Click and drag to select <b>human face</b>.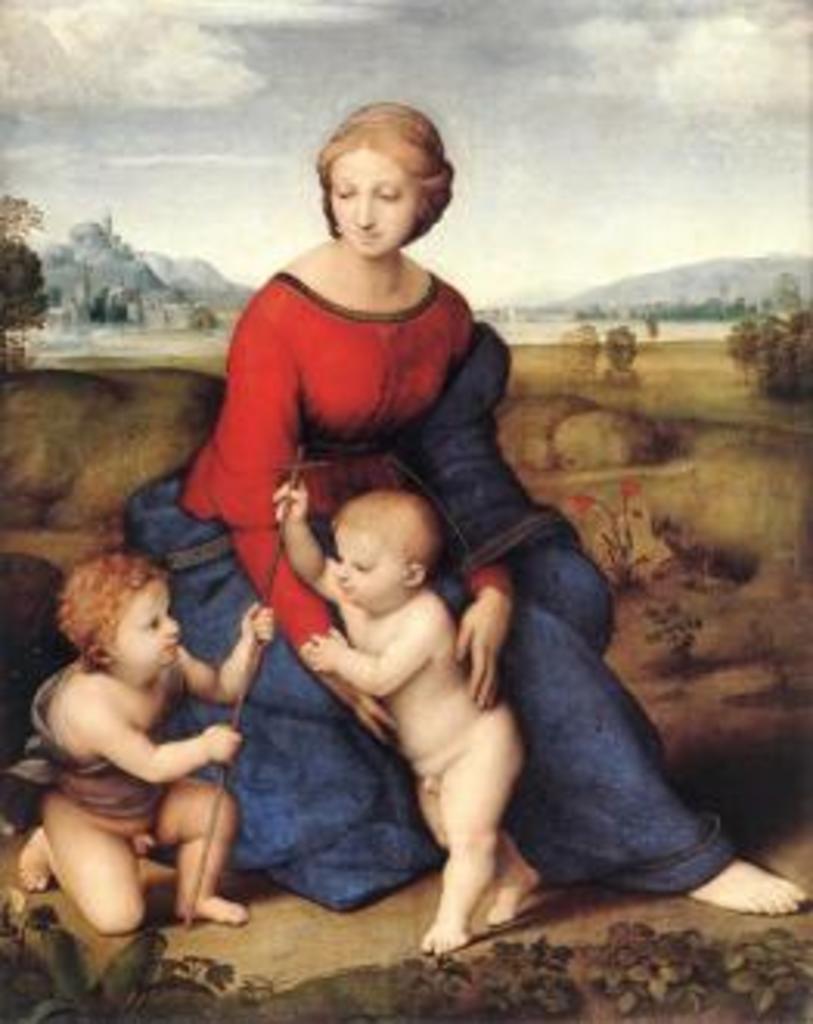
Selection: locate(326, 146, 419, 261).
